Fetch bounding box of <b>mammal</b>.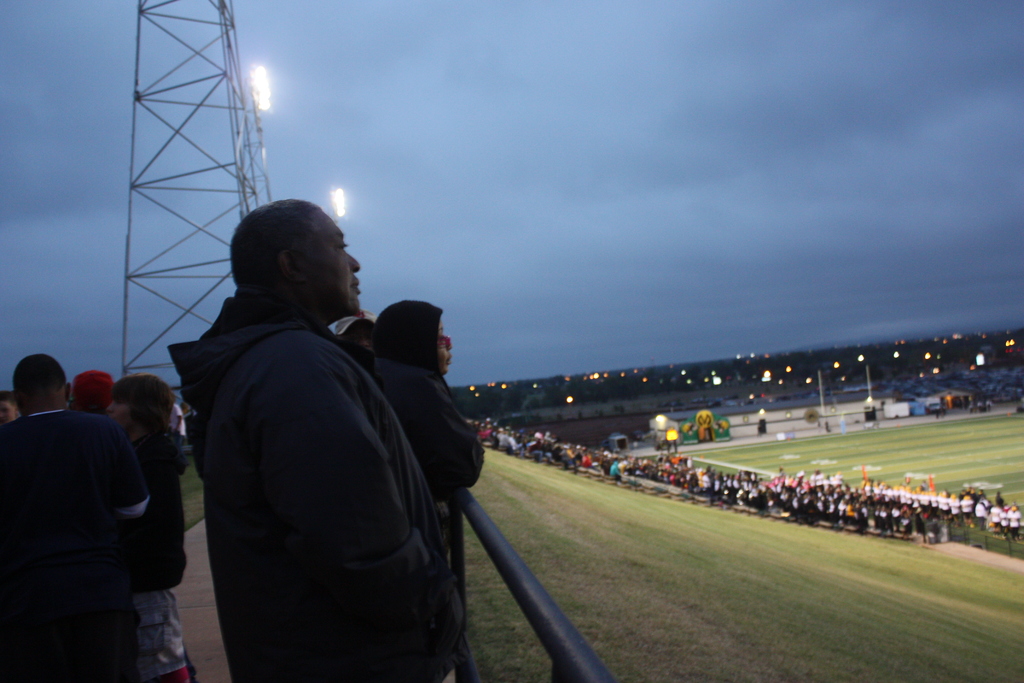
Bbox: left=362, top=299, right=482, bottom=502.
